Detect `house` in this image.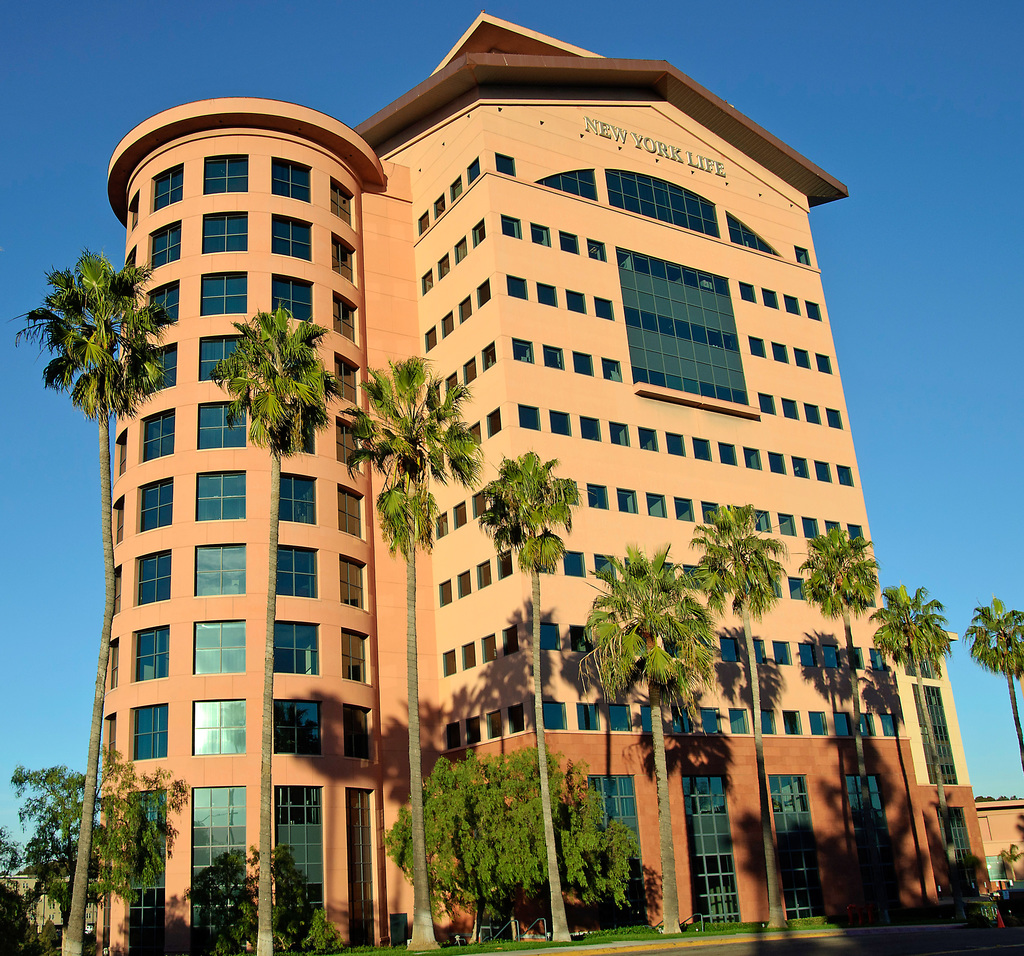
Detection: bbox=[30, 33, 954, 941].
